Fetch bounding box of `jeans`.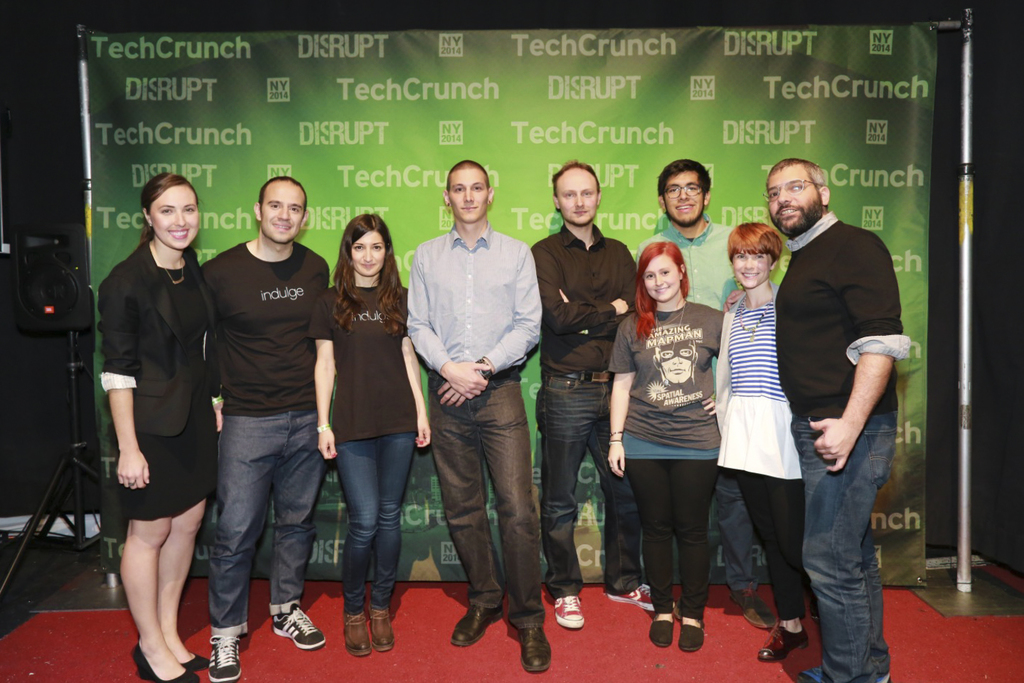
Bbox: x1=535, y1=373, x2=641, y2=599.
